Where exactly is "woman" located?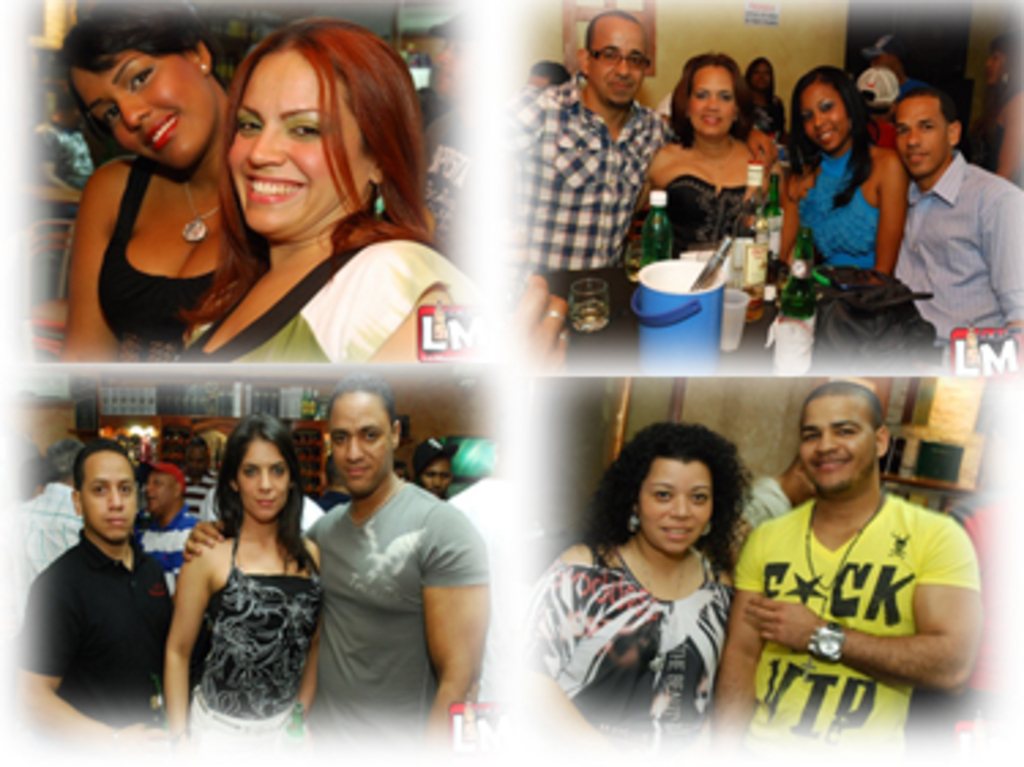
Its bounding box is (left=530, top=429, right=726, bottom=764).
